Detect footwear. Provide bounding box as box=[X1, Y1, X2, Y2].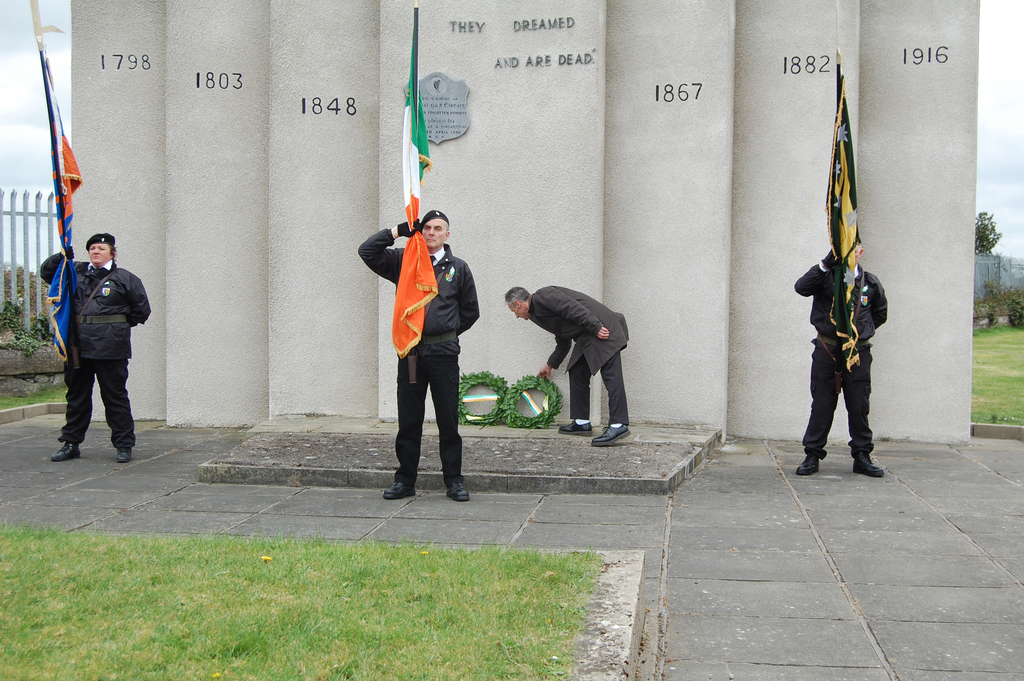
box=[447, 483, 469, 502].
